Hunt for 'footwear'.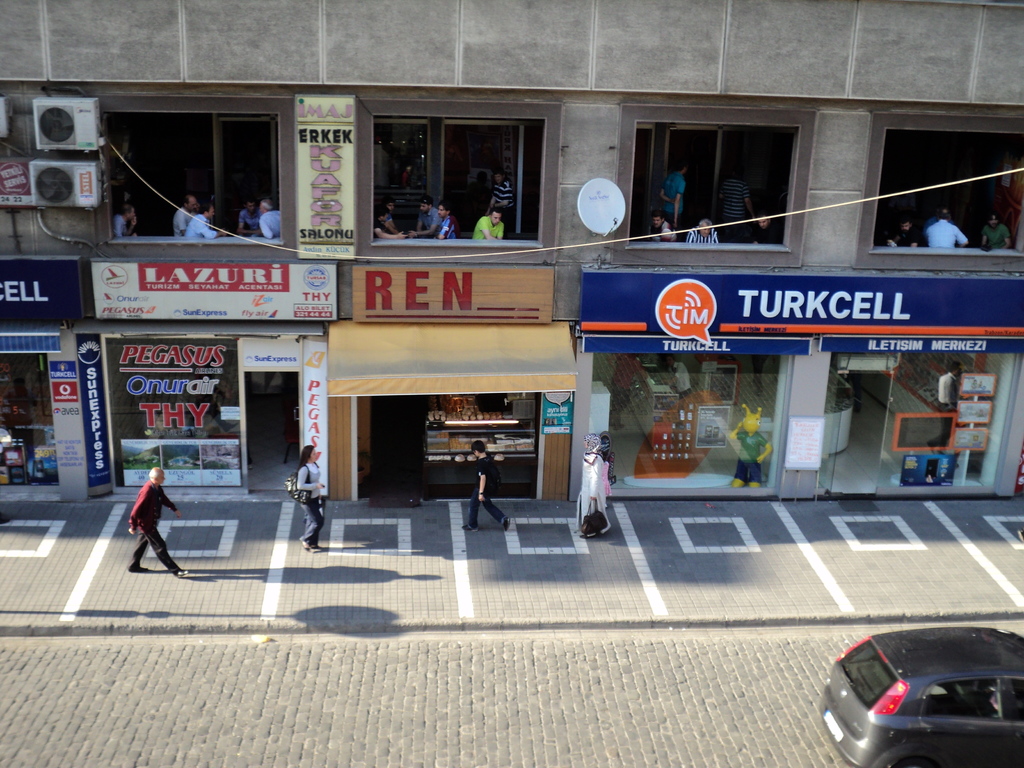
Hunted down at (x1=501, y1=517, x2=511, y2=533).
